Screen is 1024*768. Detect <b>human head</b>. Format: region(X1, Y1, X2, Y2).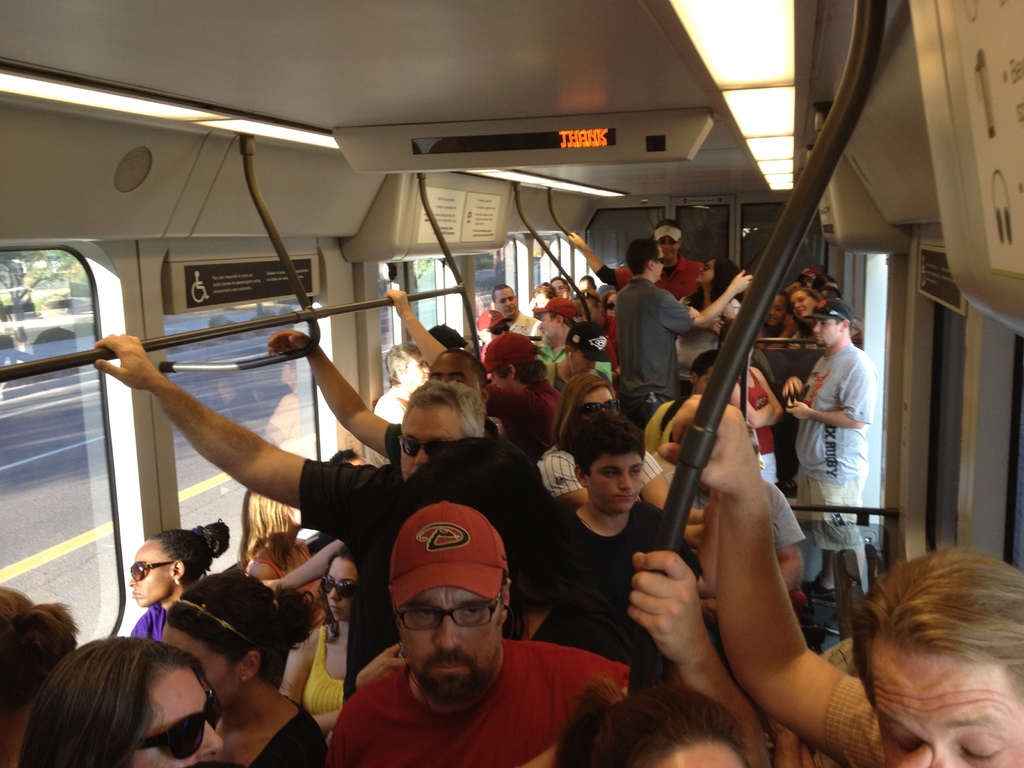
region(0, 587, 65, 722).
